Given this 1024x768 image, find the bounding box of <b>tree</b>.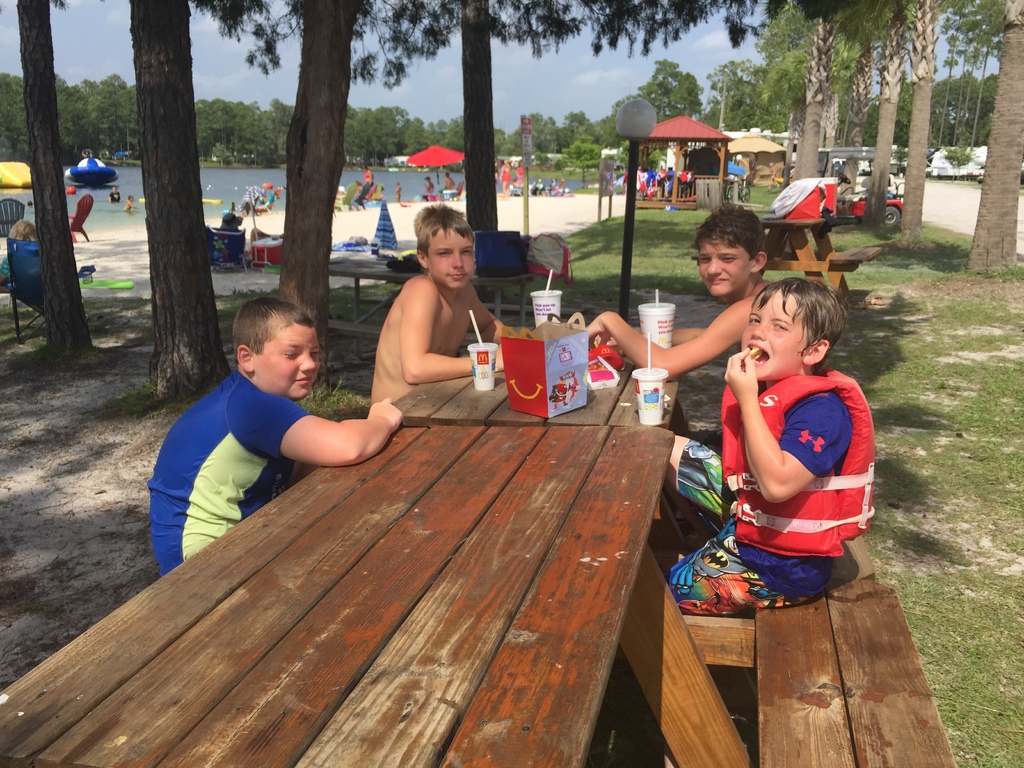
region(963, 0, 1023, 279).
